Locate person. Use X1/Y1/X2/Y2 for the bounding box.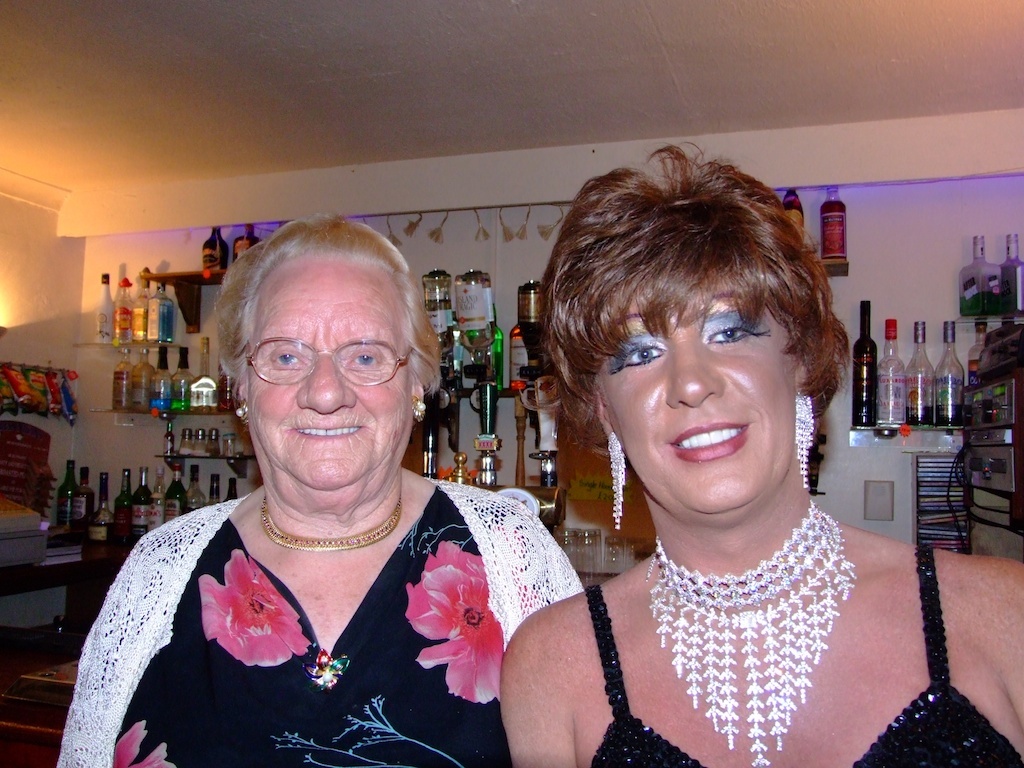
499/136/1023/767.
